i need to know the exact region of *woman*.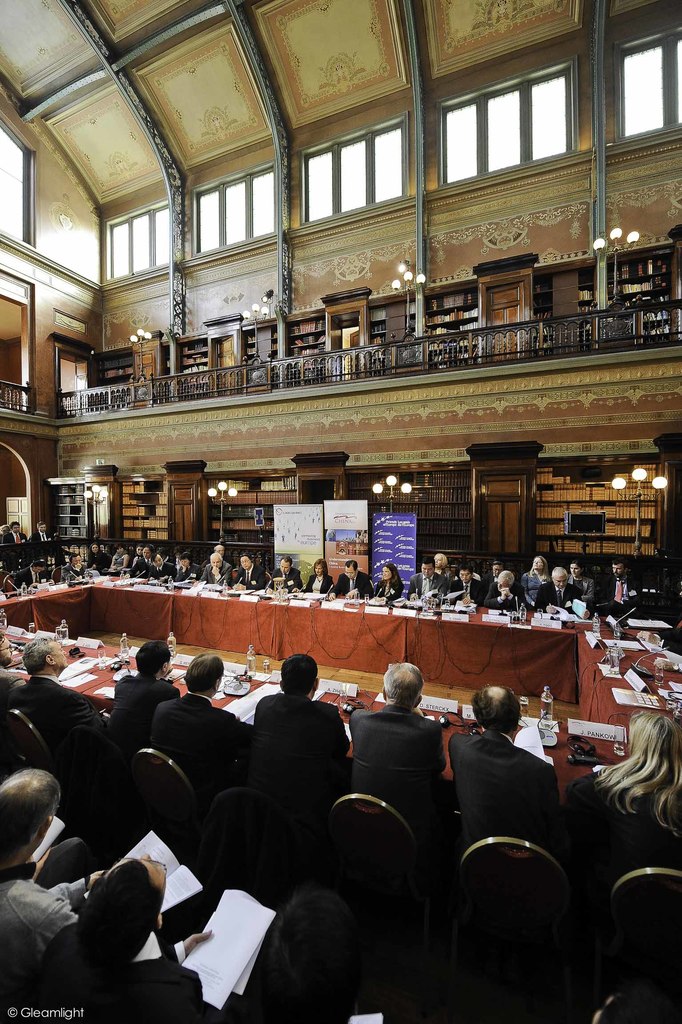
Region: (519, 552, 551, 605).
